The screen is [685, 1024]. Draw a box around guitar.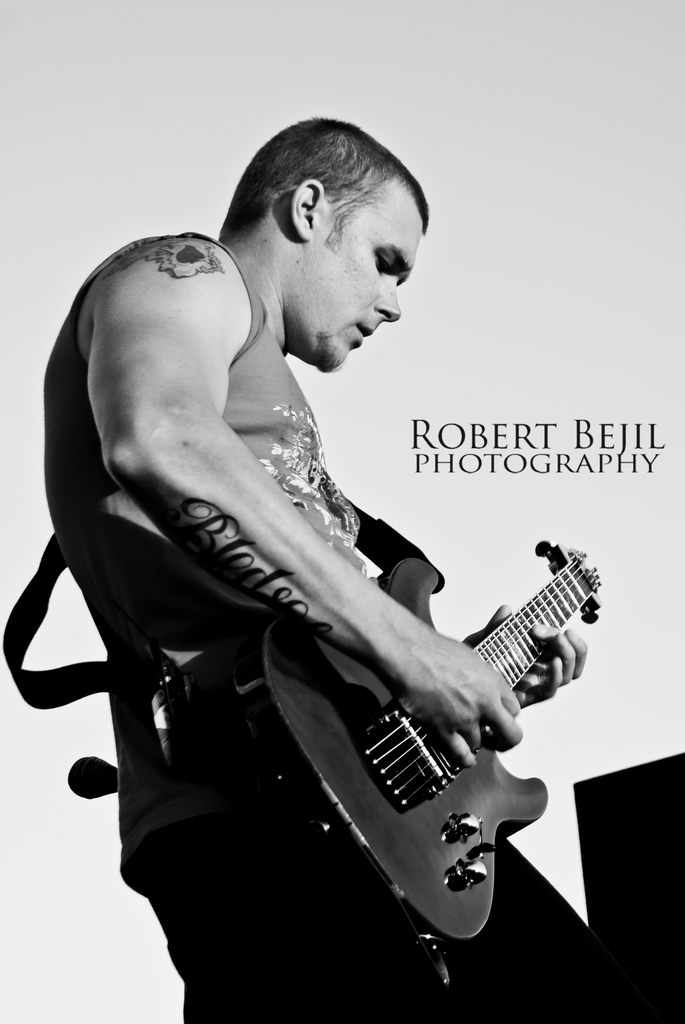
detection(235, 529, 604, 959).
